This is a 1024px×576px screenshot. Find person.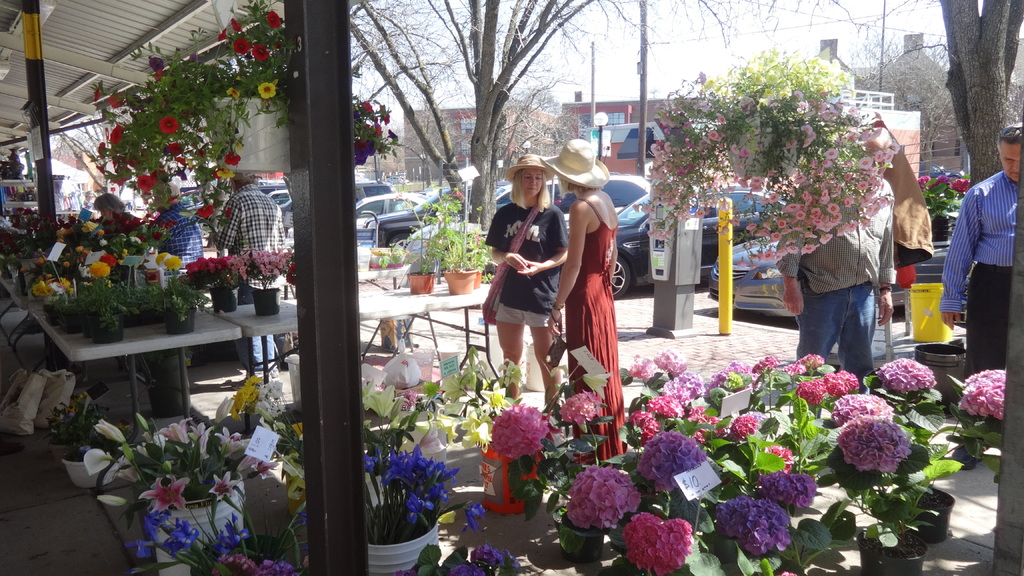
Bounding box: (left=95, top=193, right=140, bottom=242).
